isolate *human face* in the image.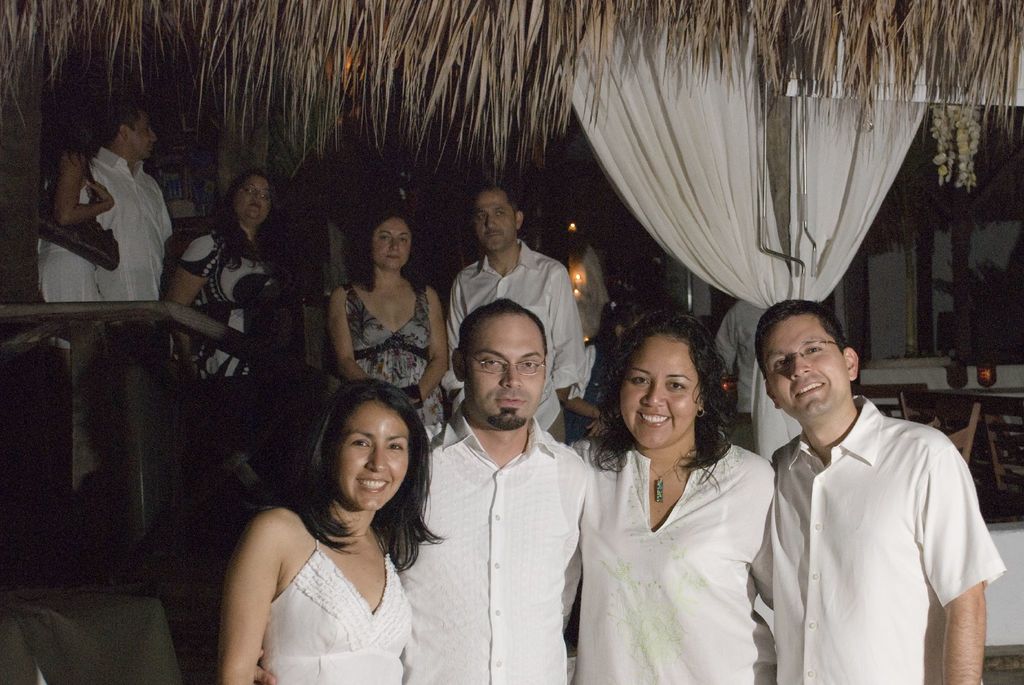
Isolated region: pyautogui.locateOnScreen(467, 320, 552, 430).
